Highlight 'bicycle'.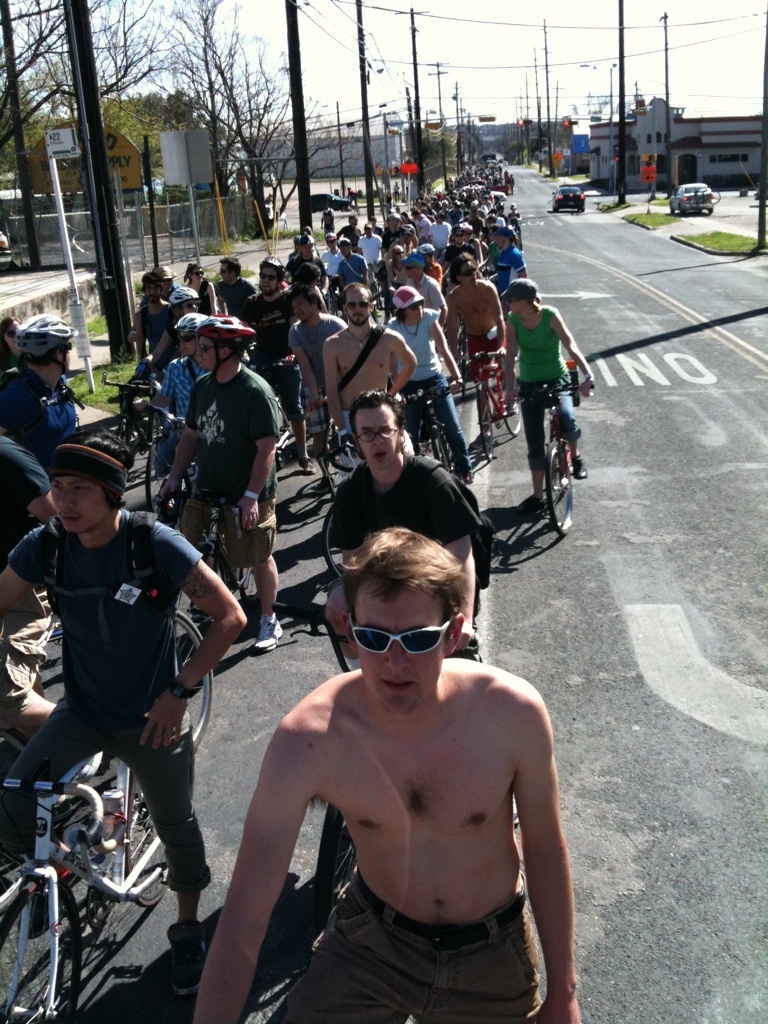
Highlighted region: [17,633,245,986].
